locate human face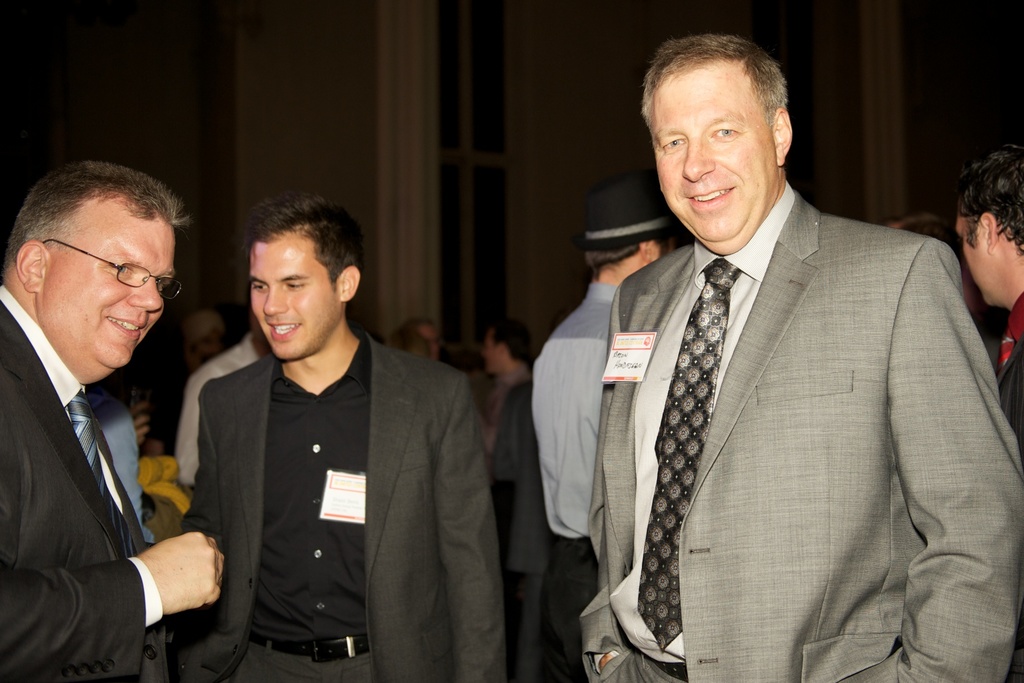
region(483, 331, 499, 374)
